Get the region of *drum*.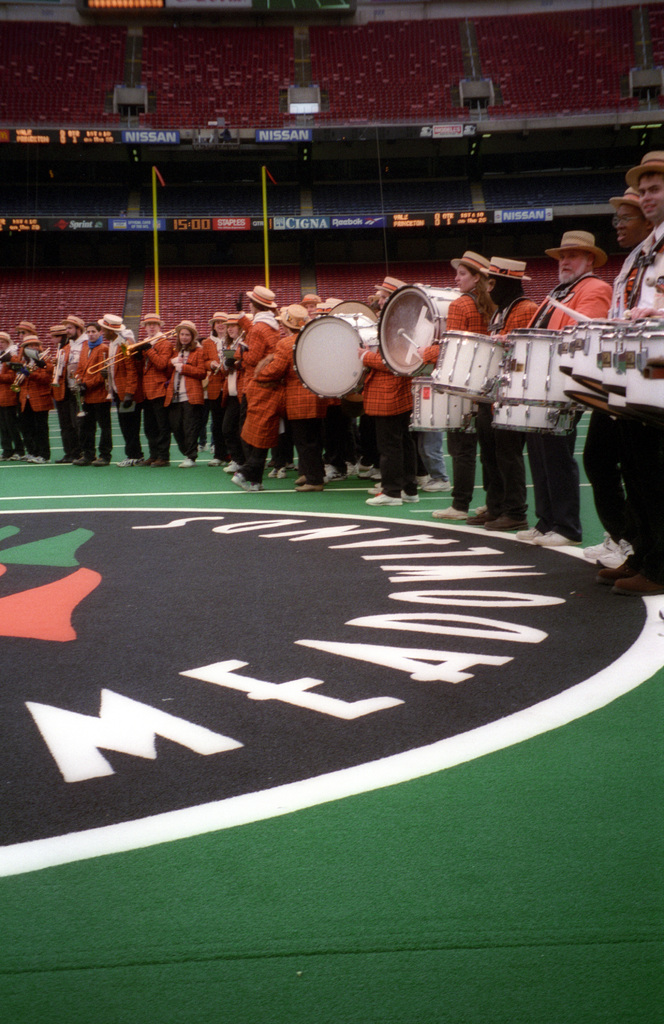
<box>574,321,606,396</box>.
